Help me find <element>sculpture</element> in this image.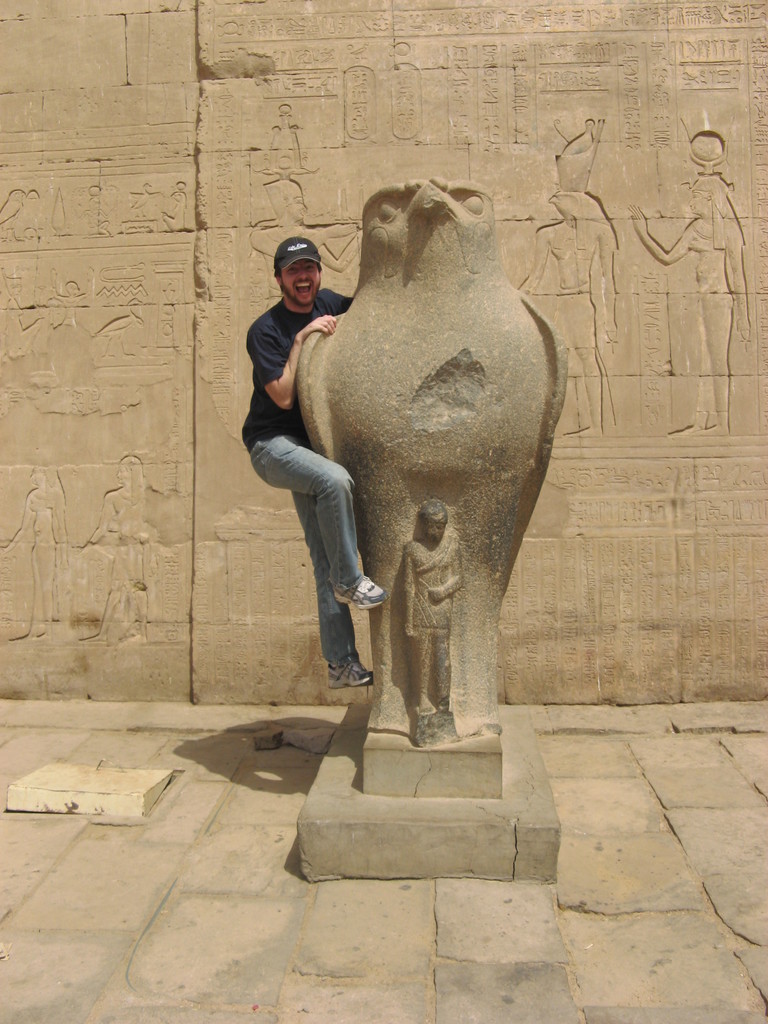
Found it: 396, 502, 471, 719.
